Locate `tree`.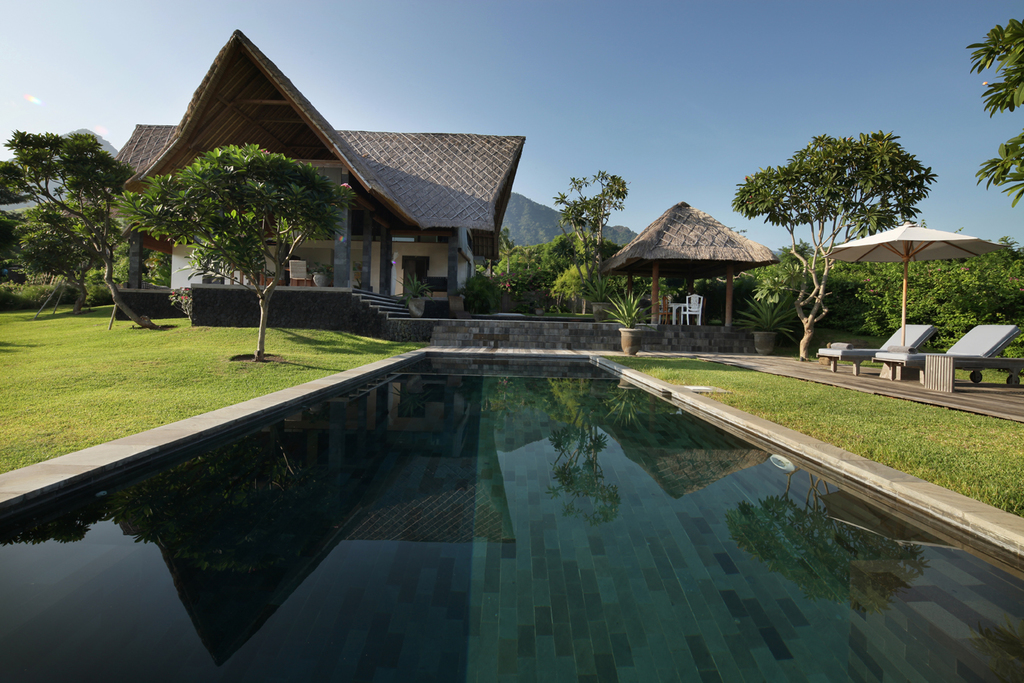
Bounding box: [left=852, top=246, right=1023, bottom=334].
